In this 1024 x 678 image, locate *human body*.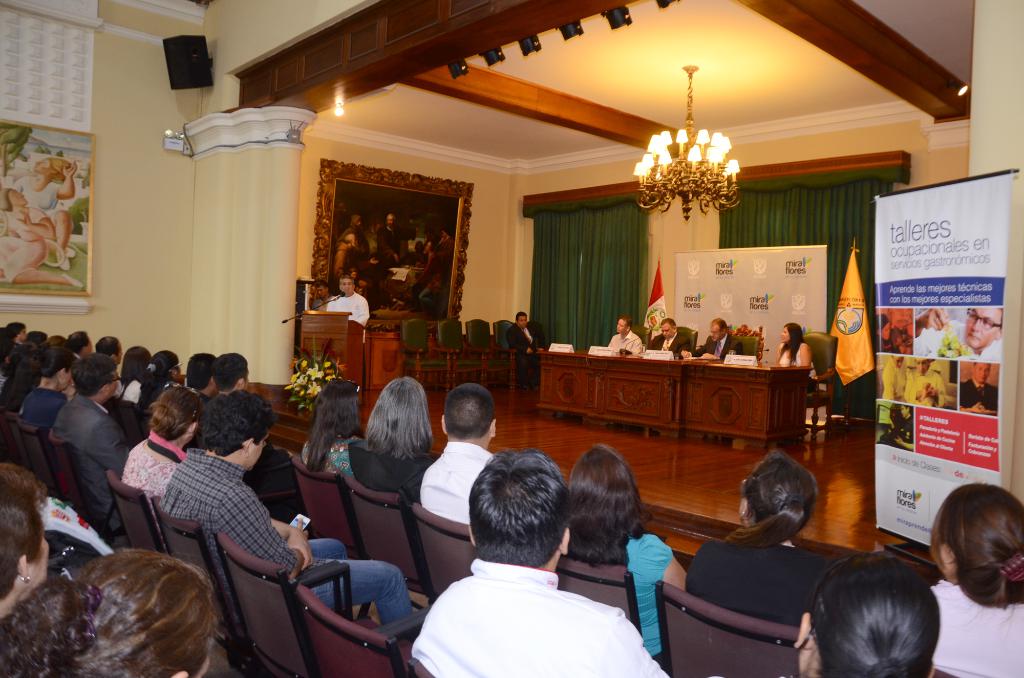
Bounding box: l=771, t=322, r=820, b=409.
